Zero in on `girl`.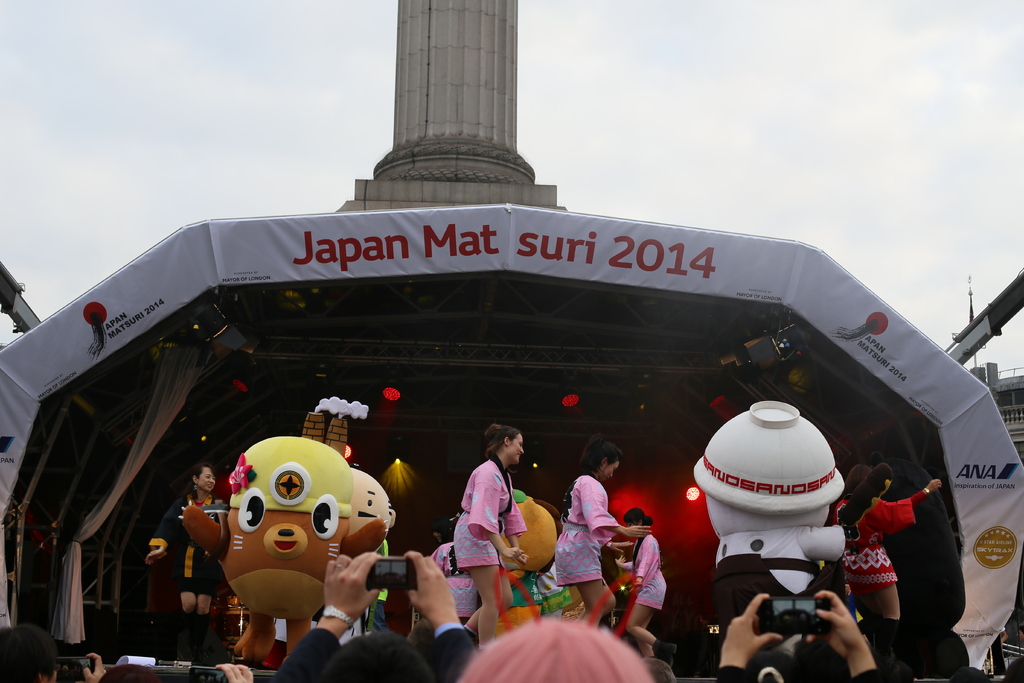
Zeroed in: [left=454, top=434, right=526, bottom=626].
